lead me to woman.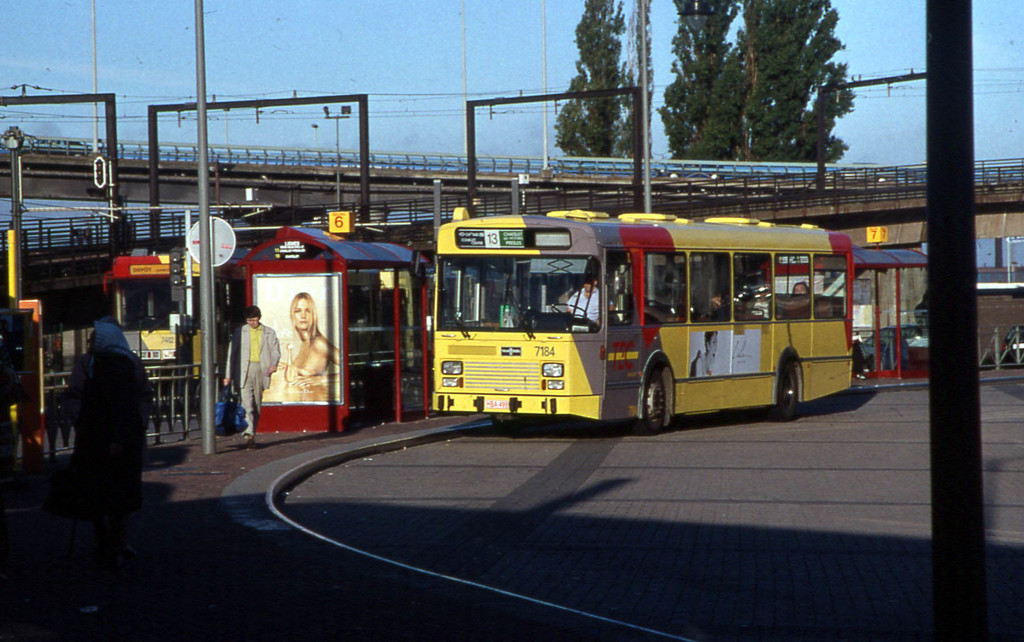
Lead to BBox(257, 297, 327, 422).
